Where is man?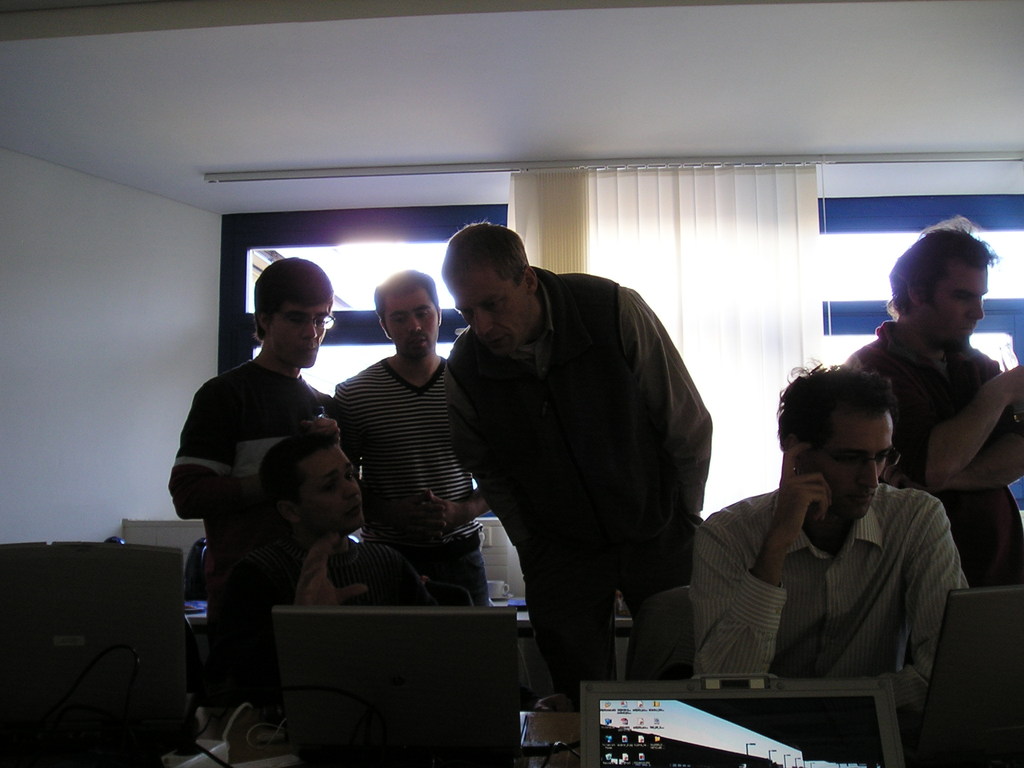
bbox(854, 232, 1023, 585).
